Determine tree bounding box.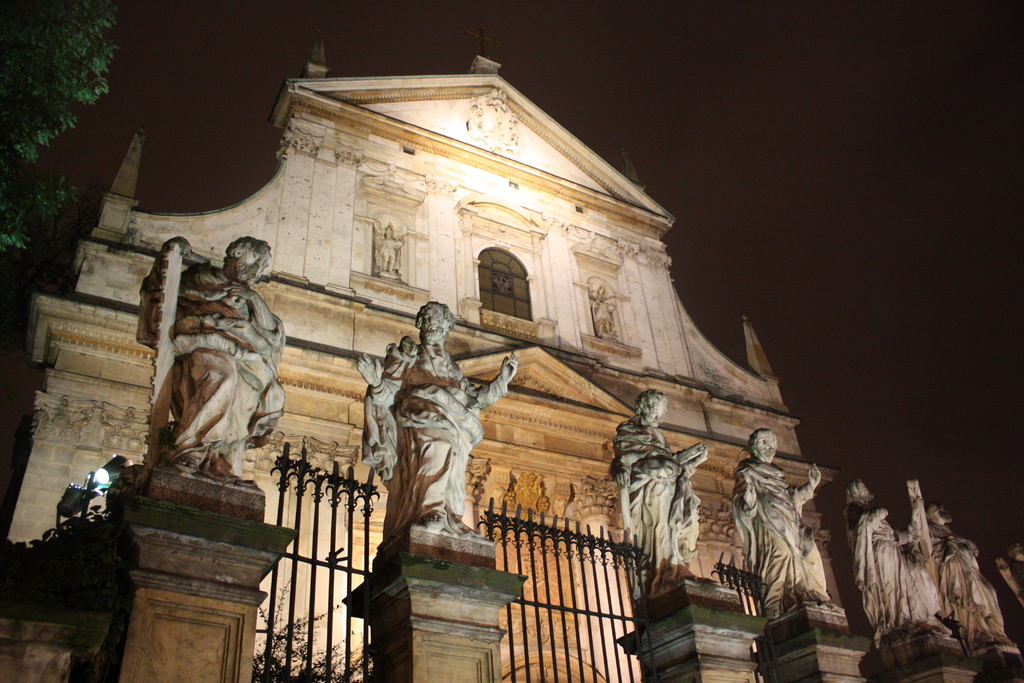
Determined: x1=3, y1=0, x2=108, y2=252.
